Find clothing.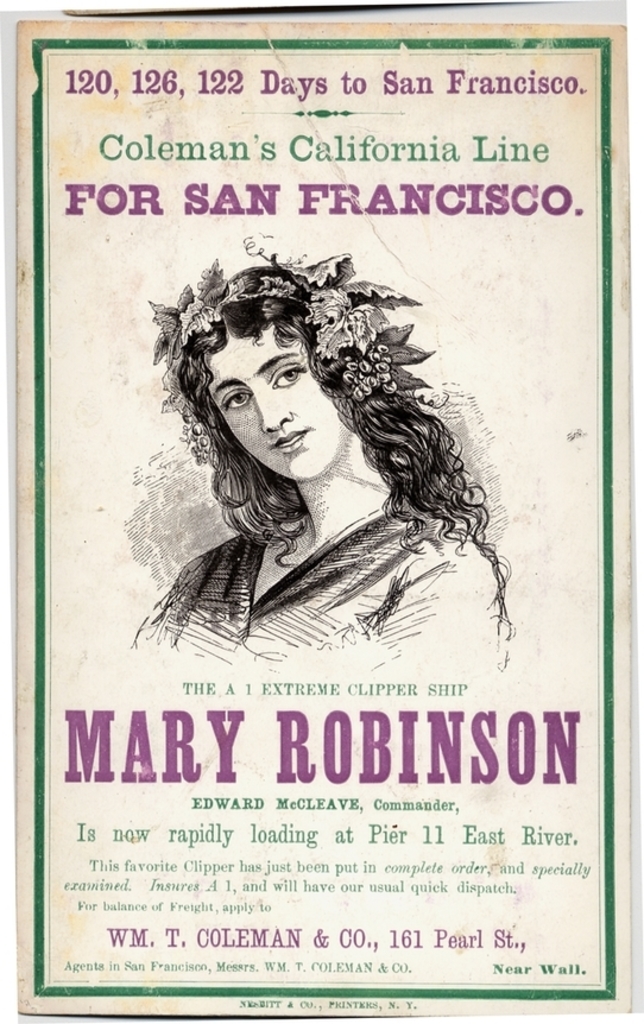
121/518/503/668.
